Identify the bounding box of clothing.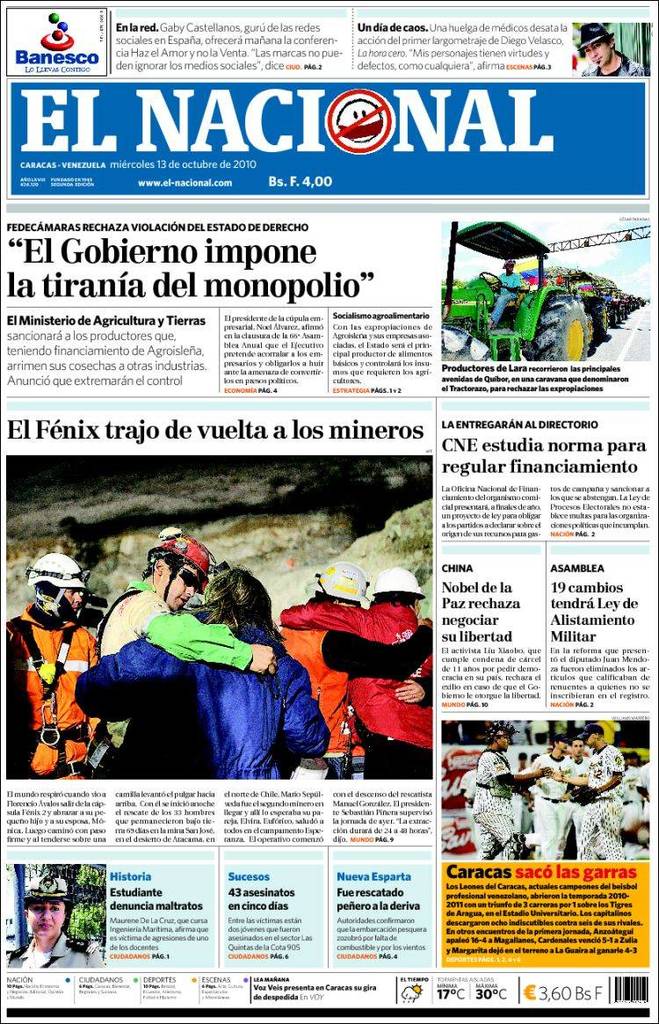
left=478, top=755, right=520, bottom=855.
